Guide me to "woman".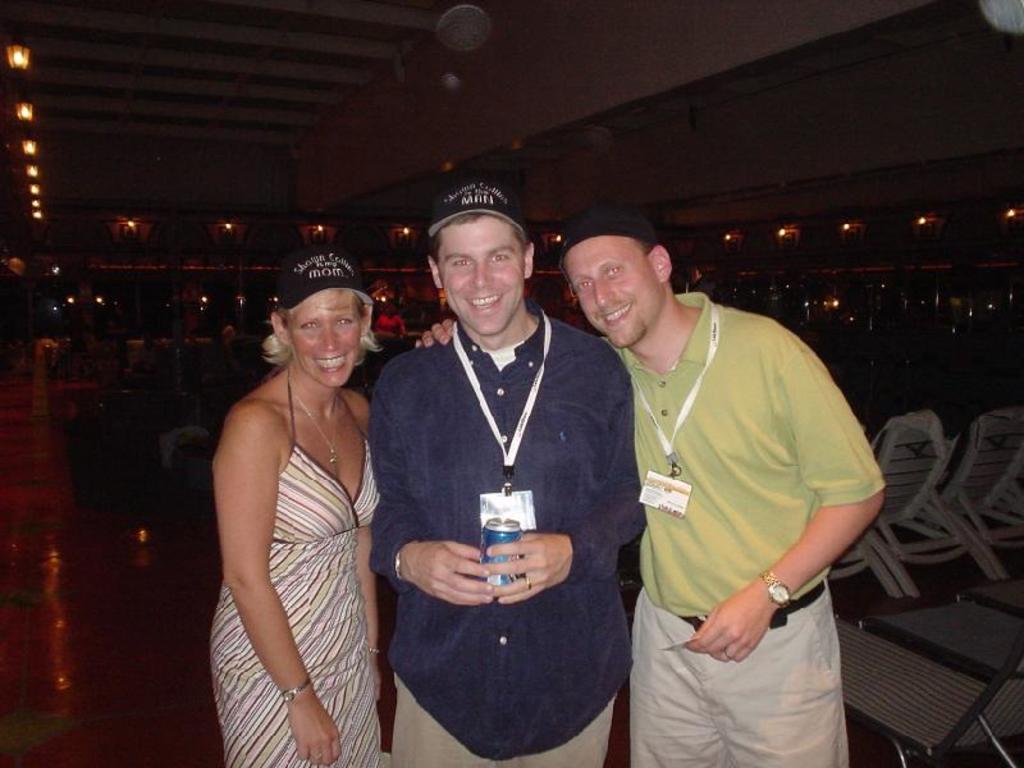
Guidance: (left=178, top=251, right=385, bottom=767).
